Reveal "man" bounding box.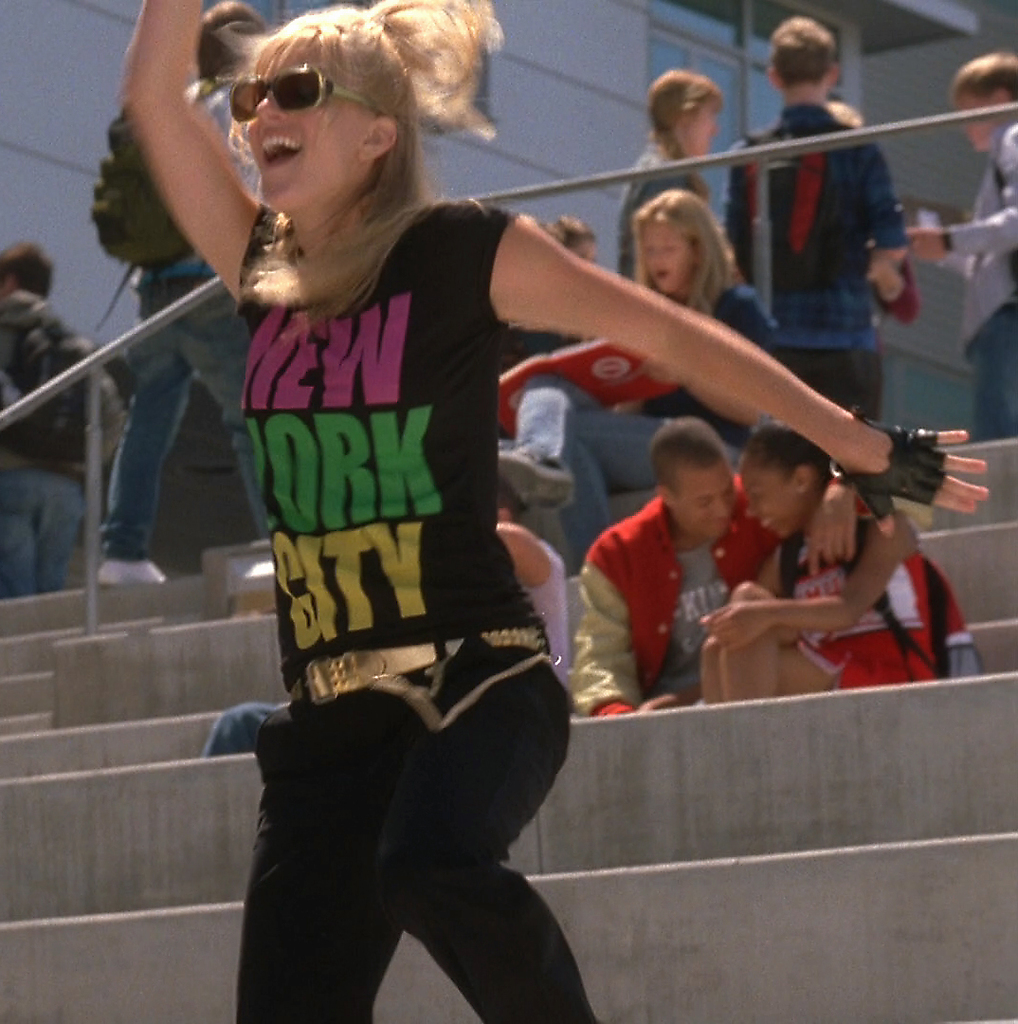
Revealed: bbox=[731, 31, 932, 344].
